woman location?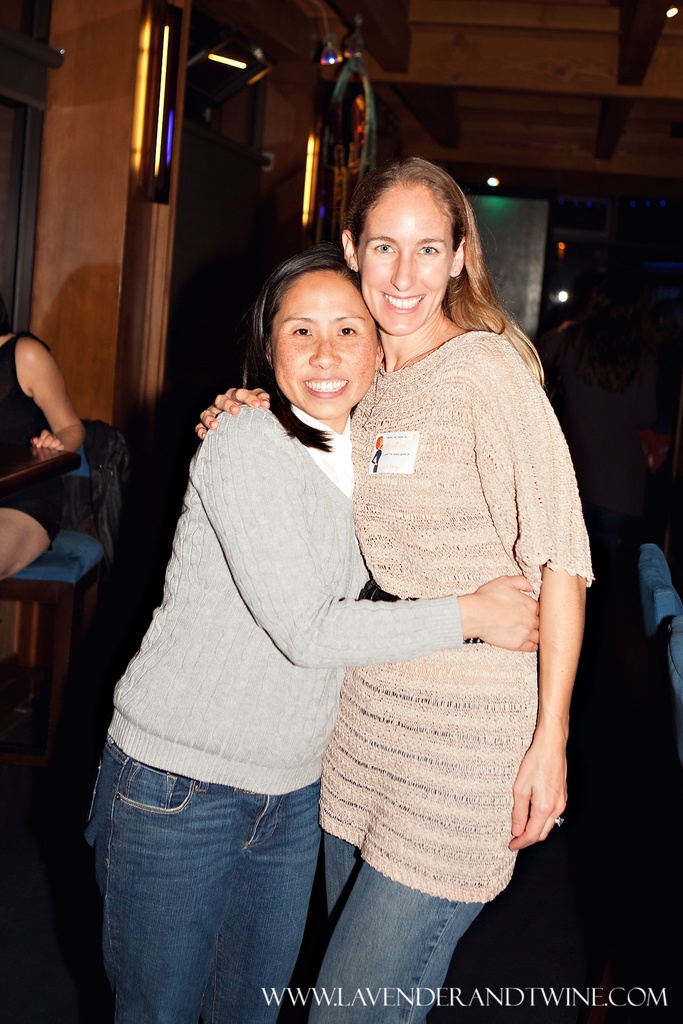
bbox=(189, 156, 593, 1023)
